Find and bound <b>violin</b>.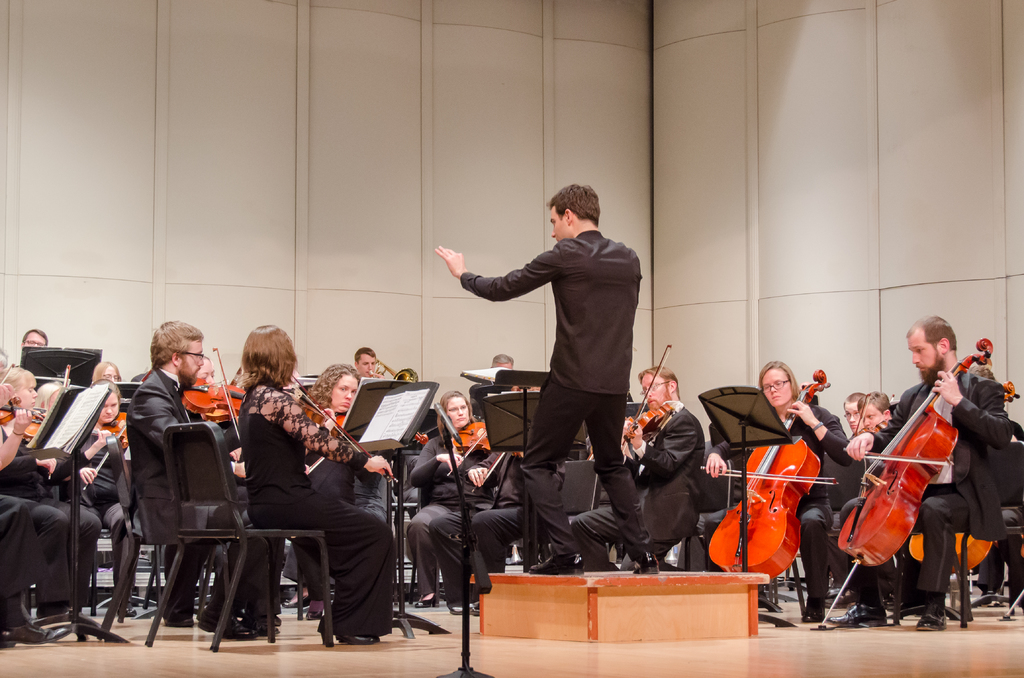
Bound: pyautogui.locateOnScreen(411, 426, 432, 448).
